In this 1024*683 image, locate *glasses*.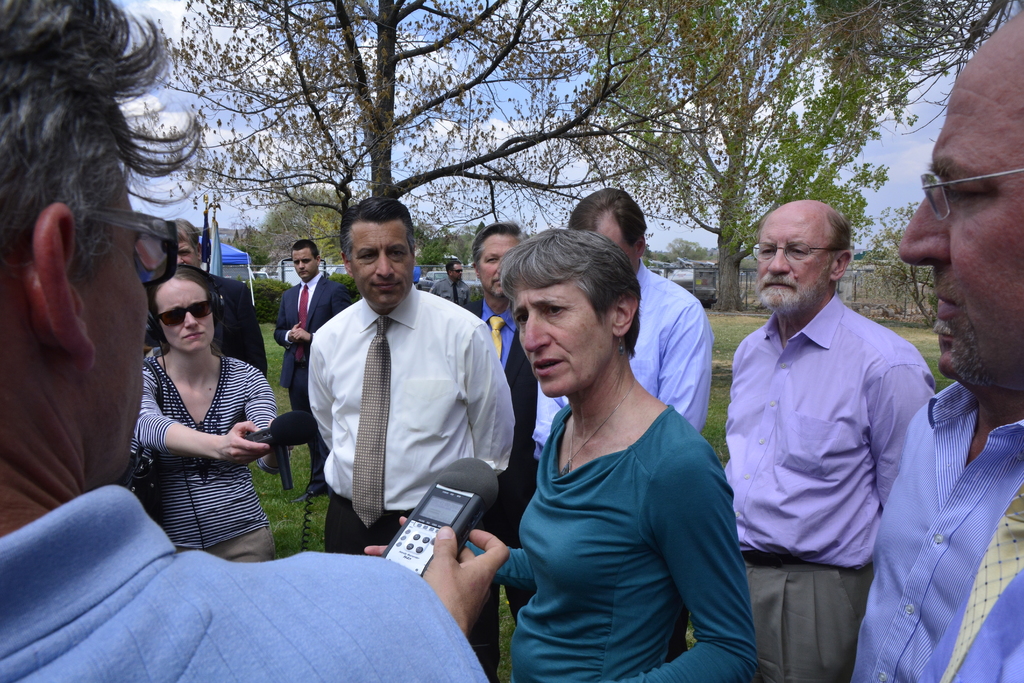
Bounding box: pyautogui.locateOnScreen(77, 193, 177, 292).
